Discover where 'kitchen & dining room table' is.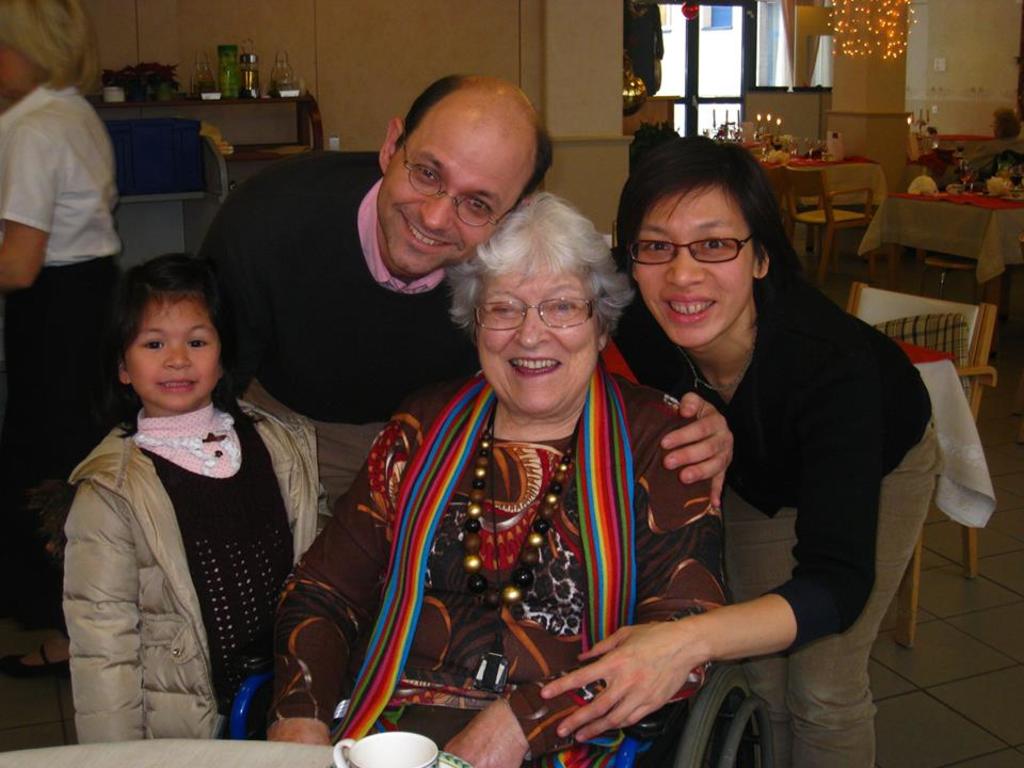
Discovered at Rect(861, 186, 1023, 320).
